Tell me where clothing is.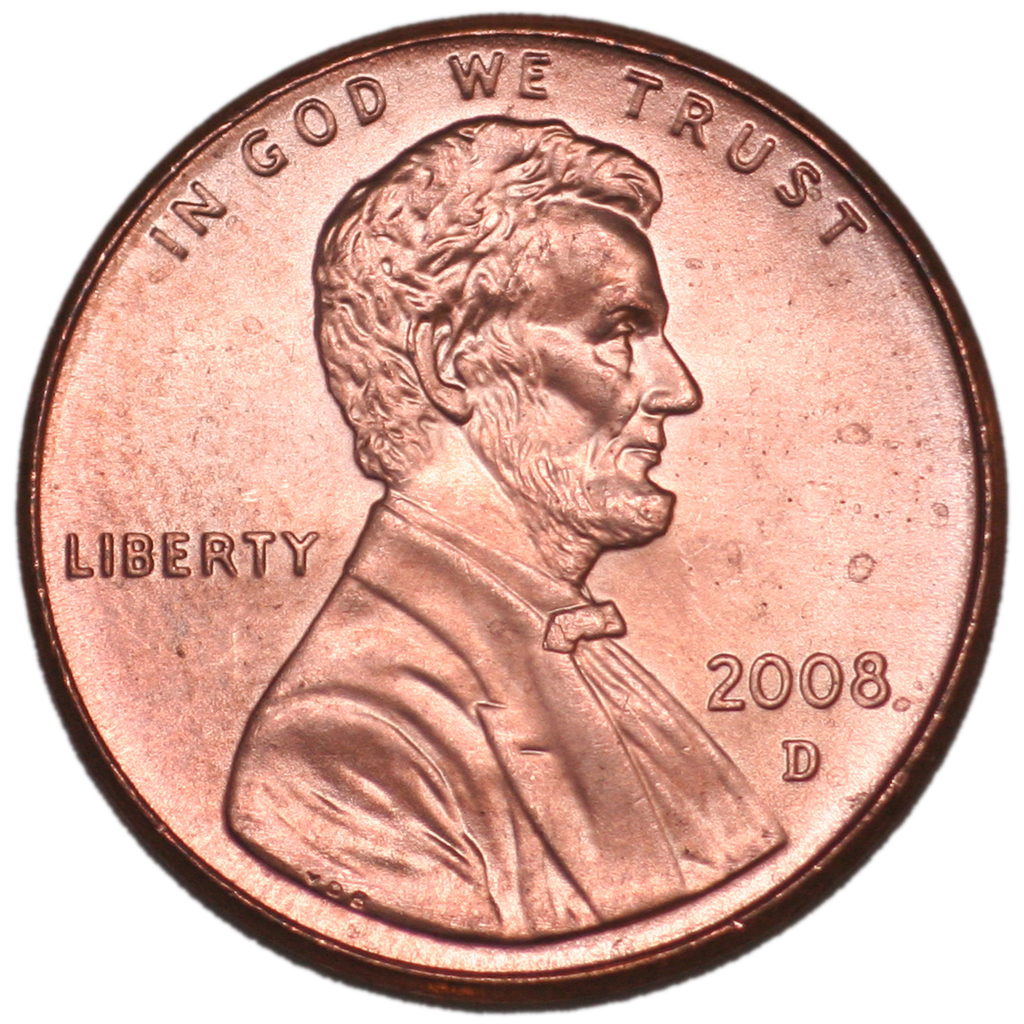
clothing is at 231:494:787:946.
